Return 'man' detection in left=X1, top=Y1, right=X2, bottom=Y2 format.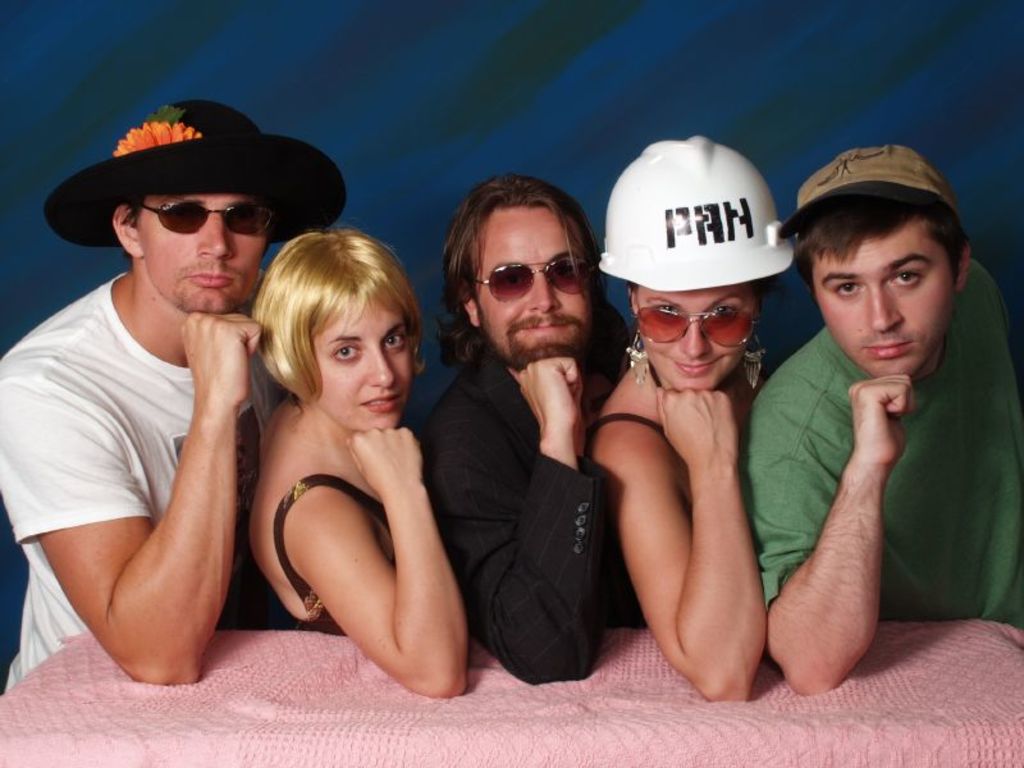
left=12, top=114, right=329, bottom=703.
